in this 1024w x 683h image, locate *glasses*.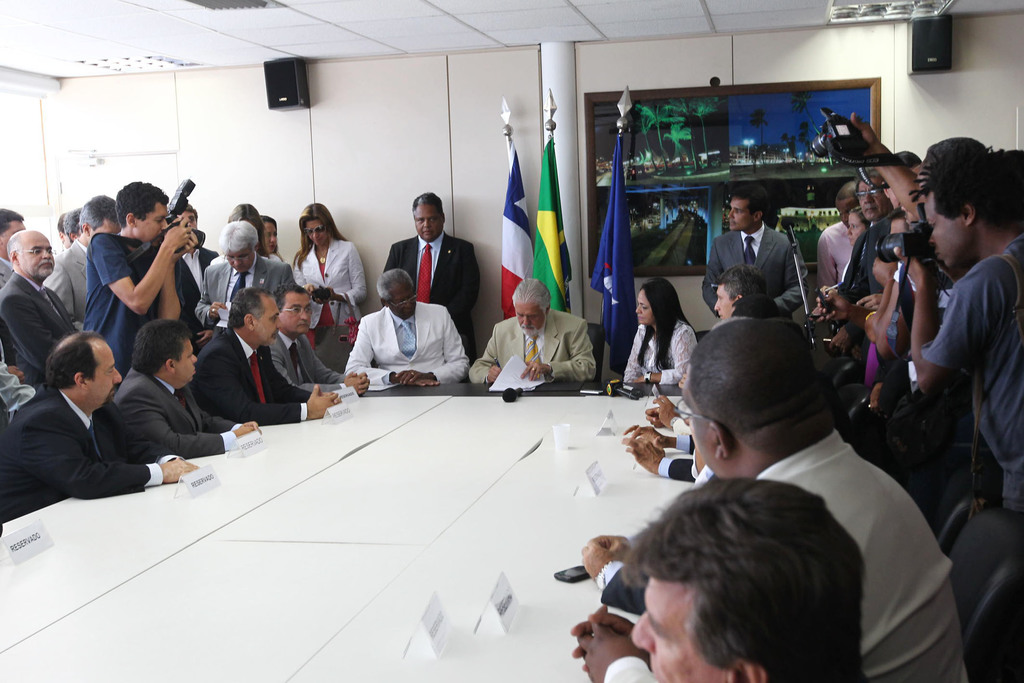
Bounding box: 671:384:717:425.
